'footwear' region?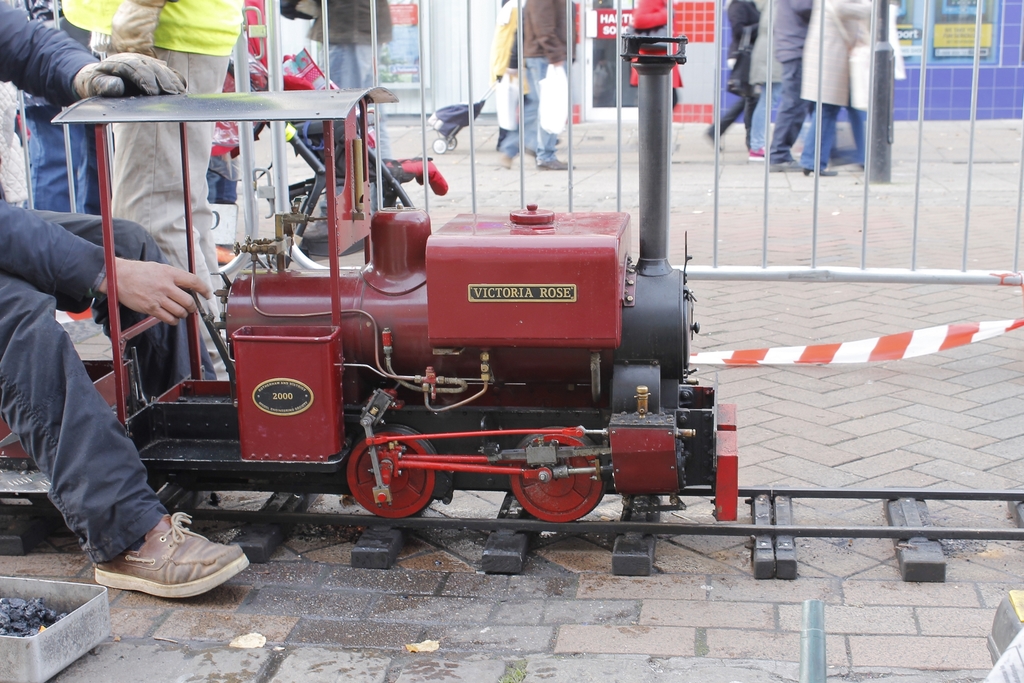
(x1=216, y1=245, x2=236, y2=265)
